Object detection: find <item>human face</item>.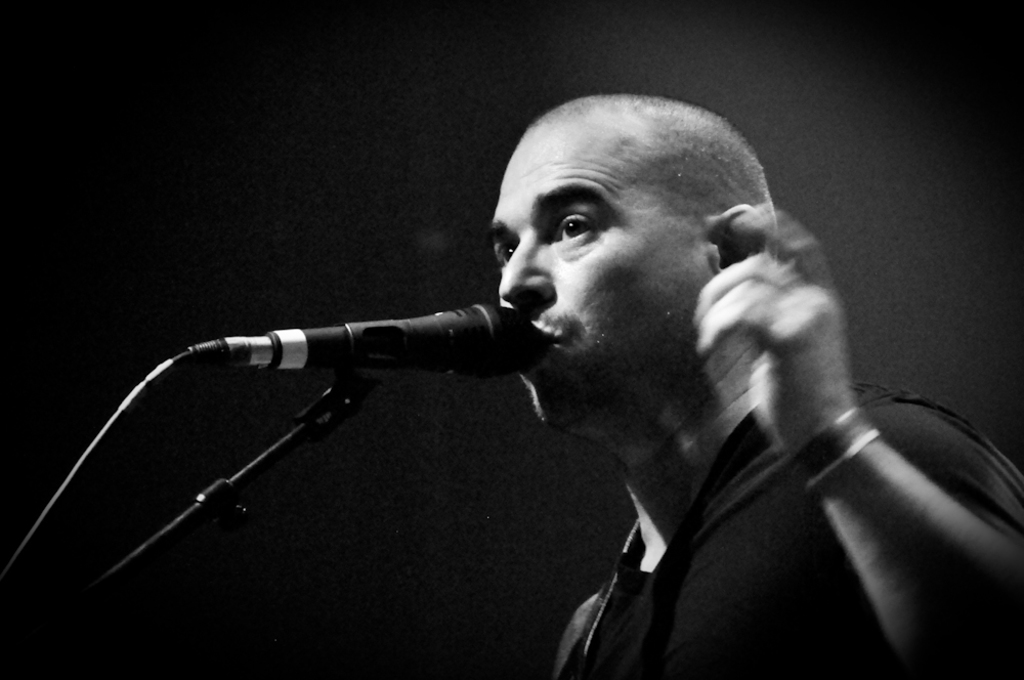
<box>487,130,721,427</box>.
